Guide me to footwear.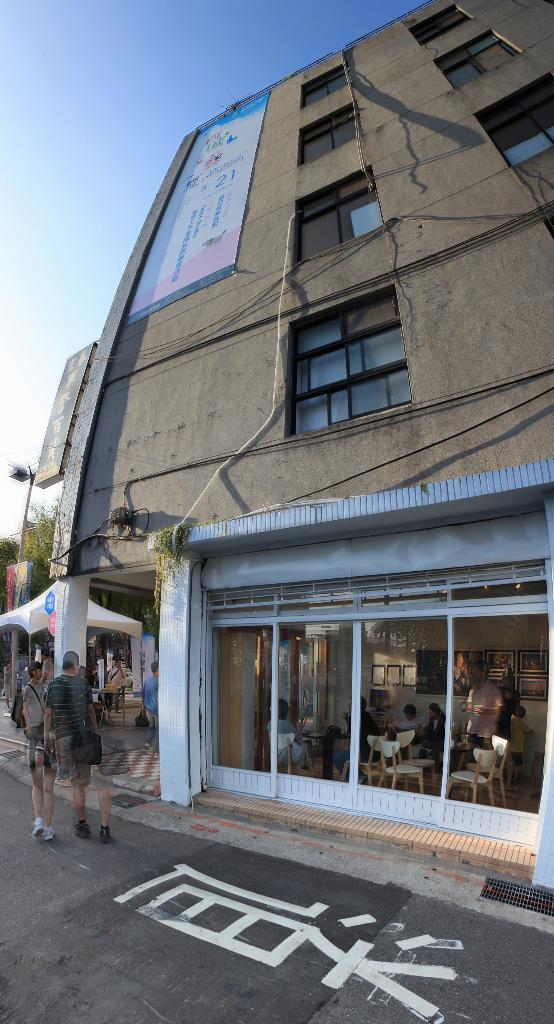
Guidance: region(100, 826, 119, 842).
